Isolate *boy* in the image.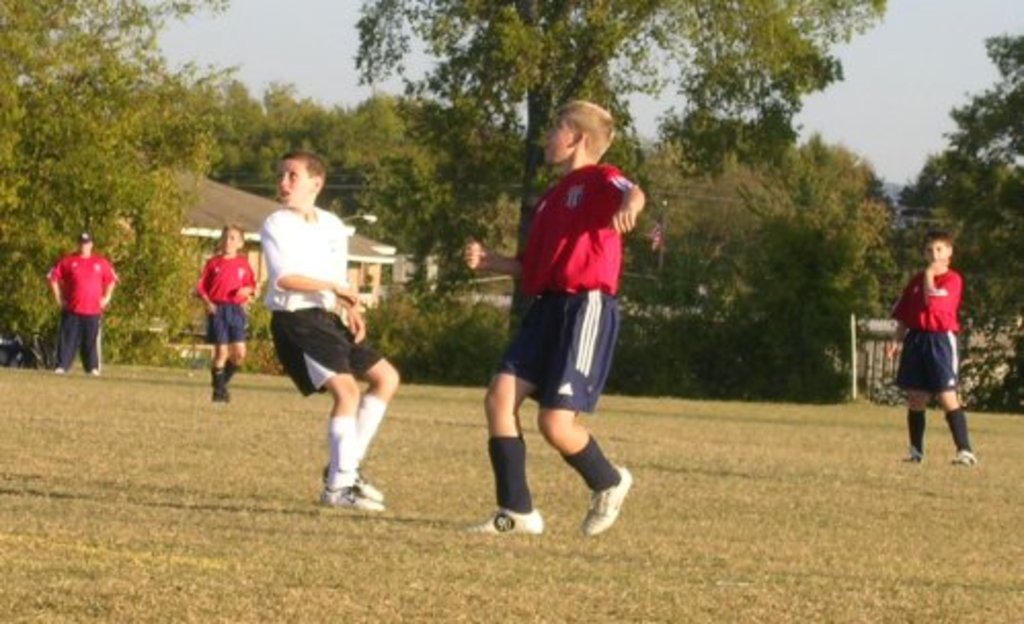
Isolated region: <region>254, 150, 408, 525</region>.
